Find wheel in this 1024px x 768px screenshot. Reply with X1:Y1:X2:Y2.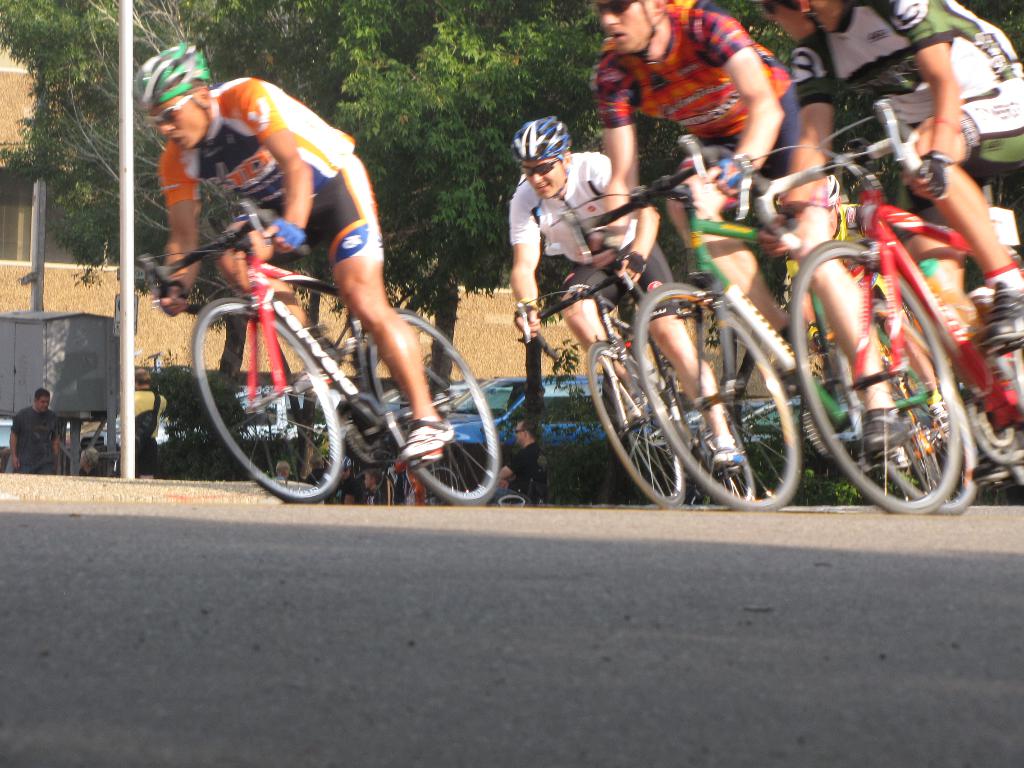
643:341:755:499.
